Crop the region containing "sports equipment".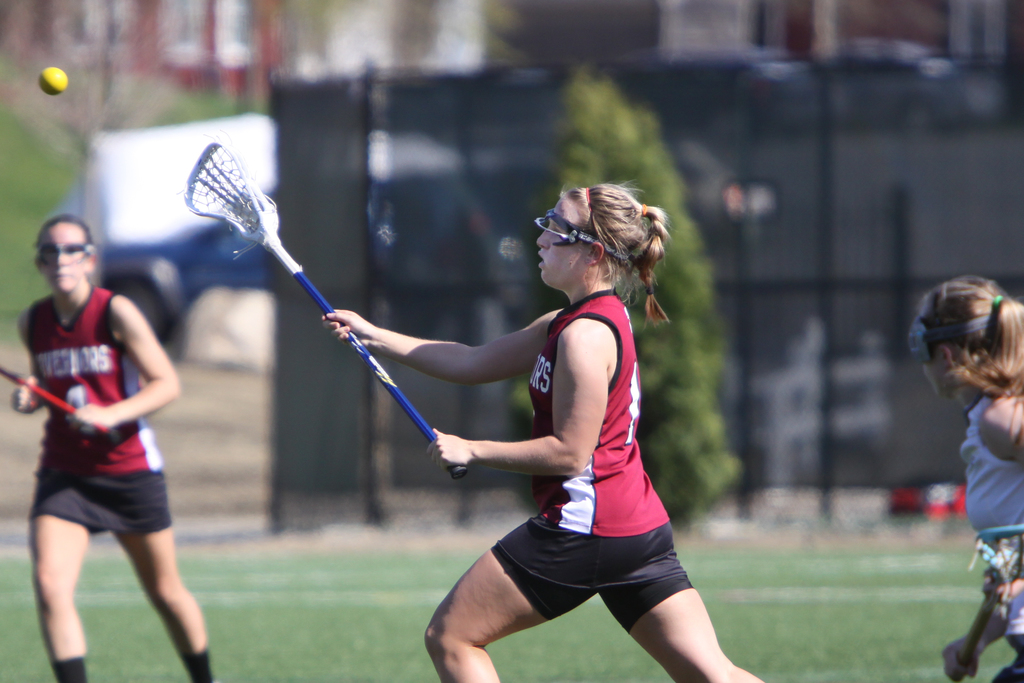
Crop region: <box>0,366,119,436</box>.
